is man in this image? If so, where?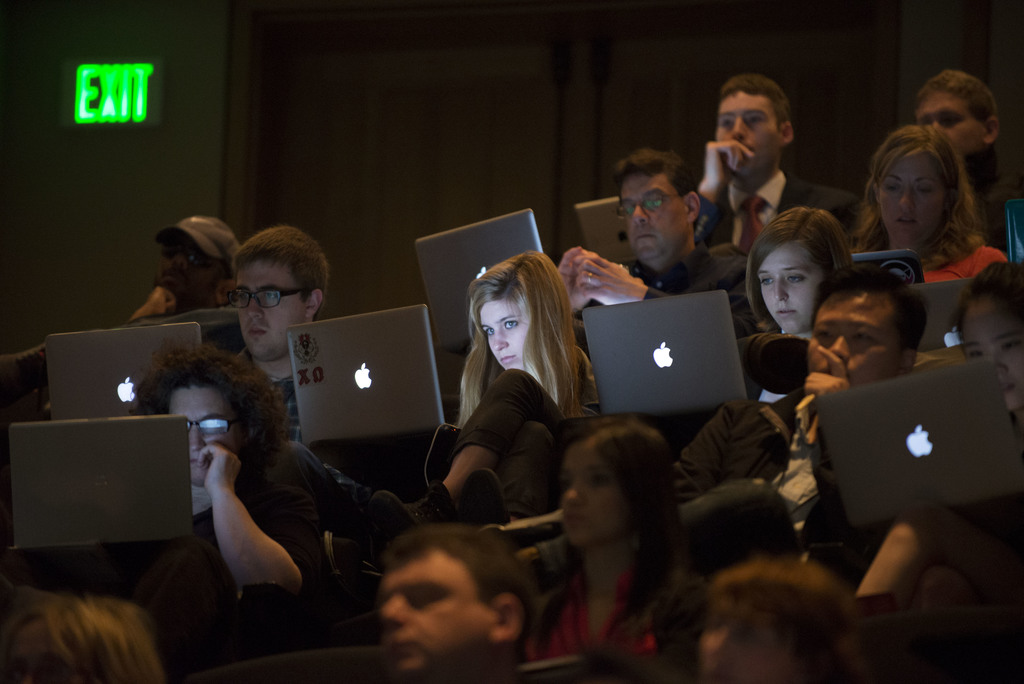
Yes, at 561/147/765/352.
